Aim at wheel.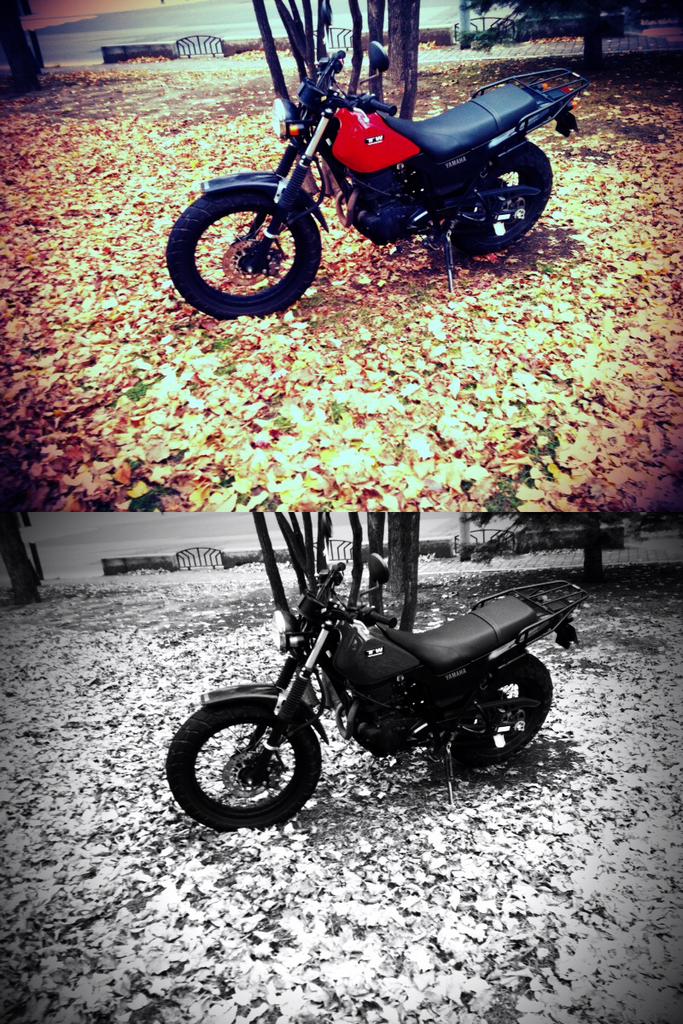
Aimed at 177:696:327:830.
